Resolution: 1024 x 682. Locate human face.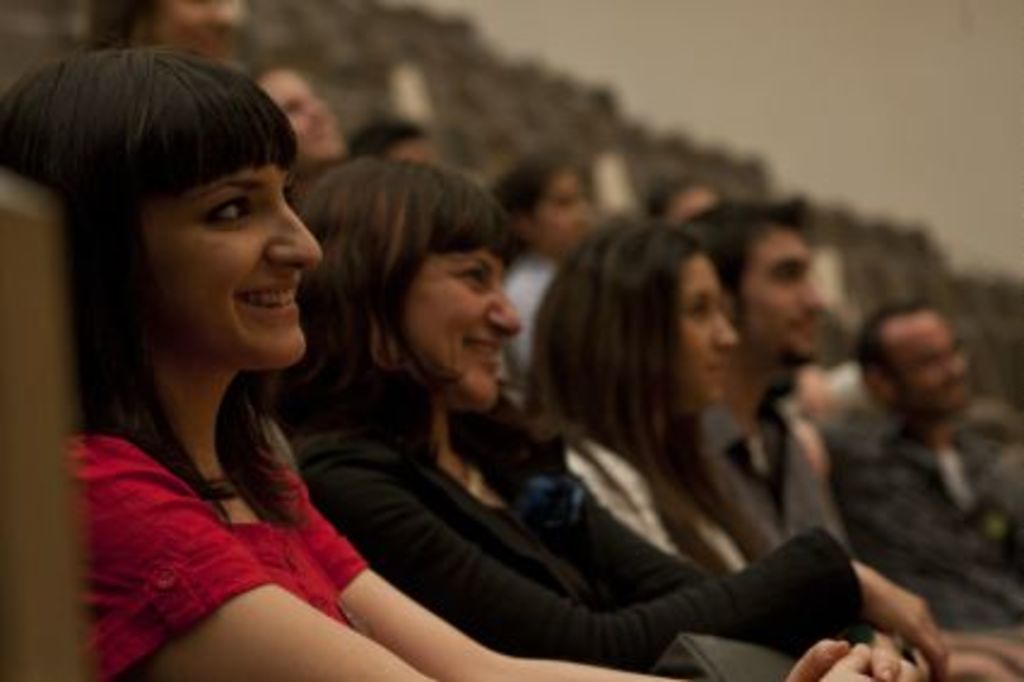
<bbox>899, 321, 971, 415</bbox>.
